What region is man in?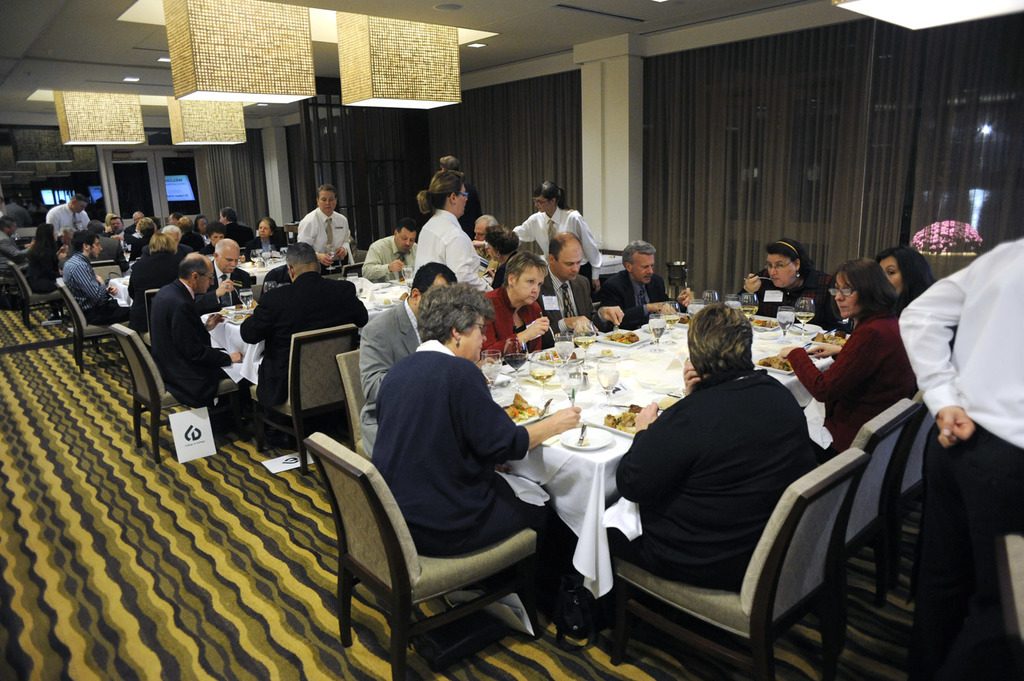
crop(235, 242, 364, 409).
